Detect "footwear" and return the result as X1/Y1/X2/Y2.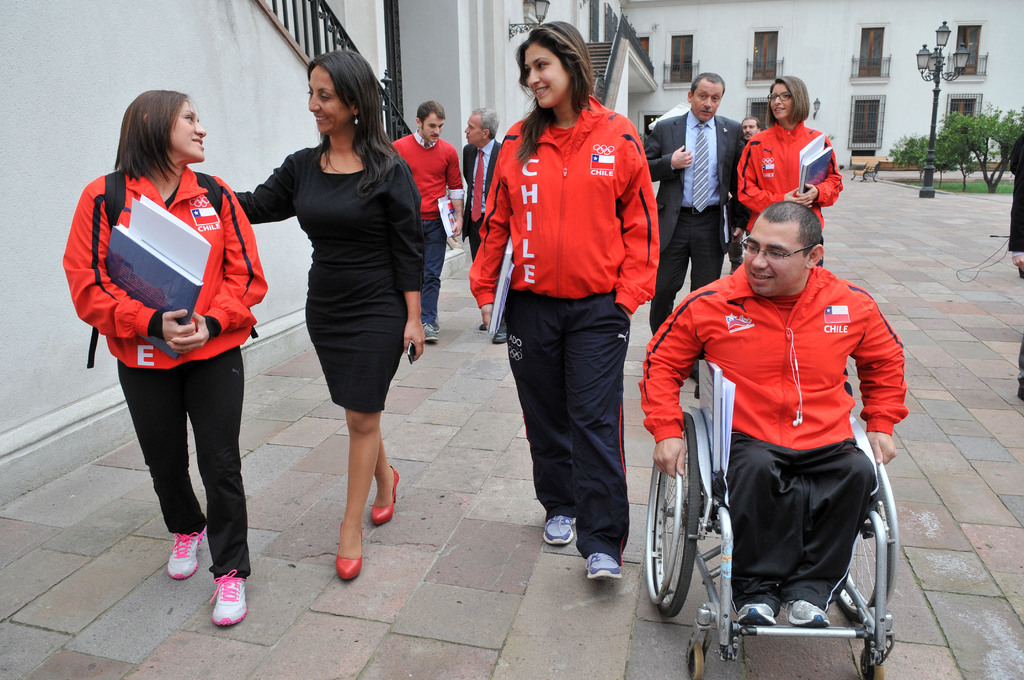
736/600/774/629.
